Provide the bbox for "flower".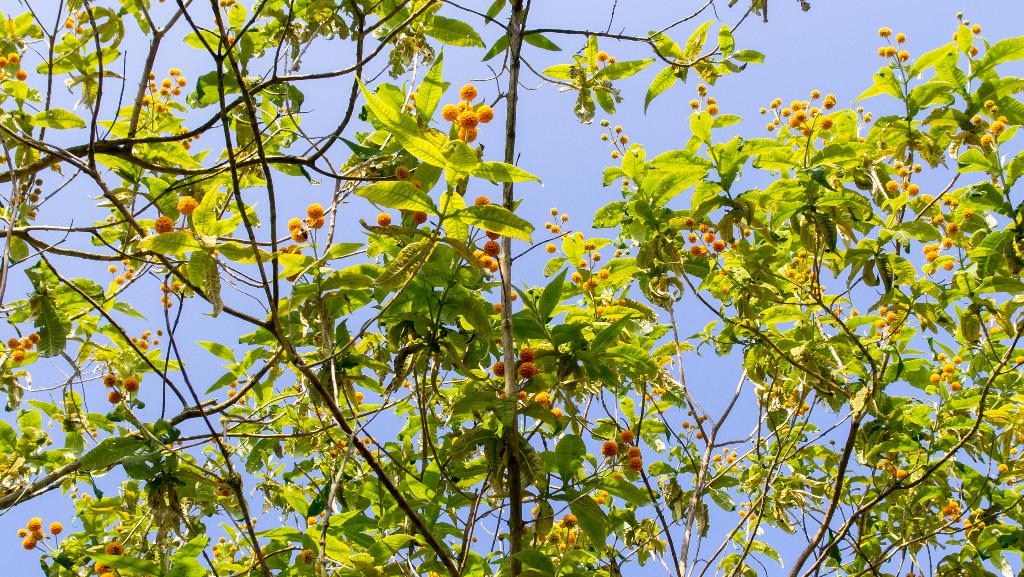
region(304, 511, 316, 524).
